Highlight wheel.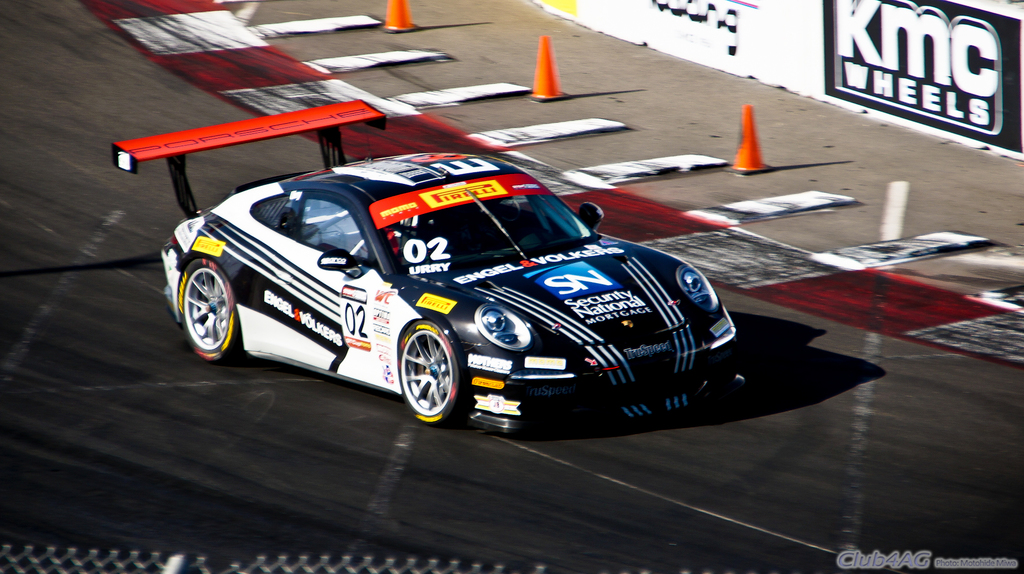
Highlighted region: box(179, 259, 239, 361).
